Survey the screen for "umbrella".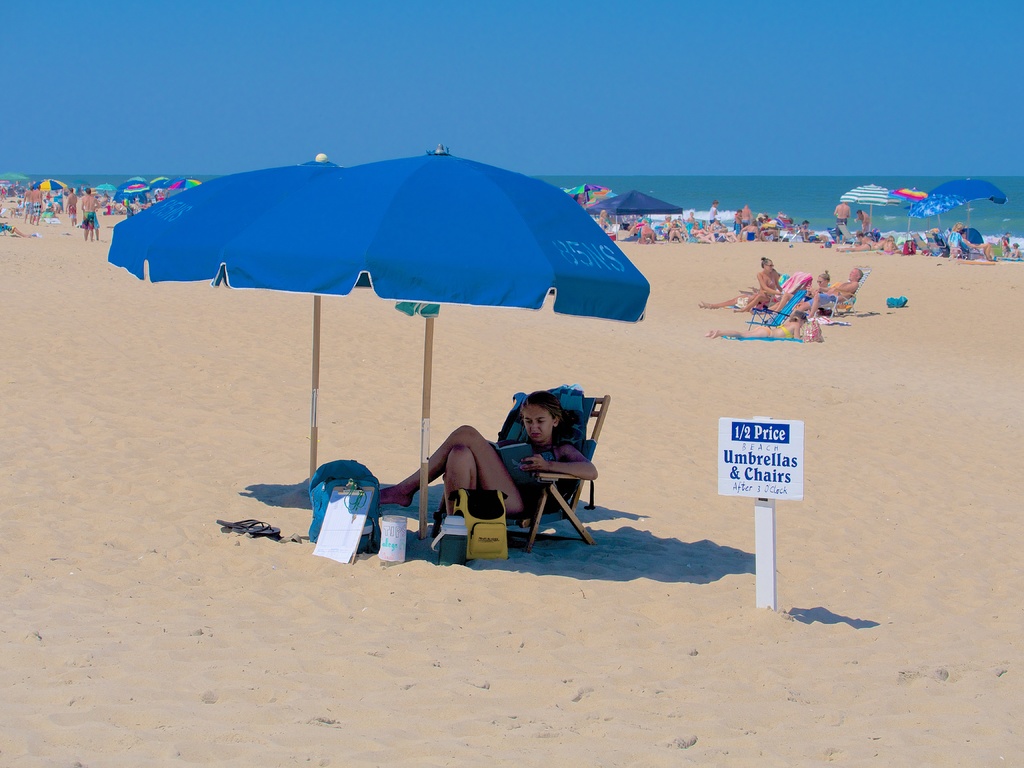
Survey found: 205/147/650/534.
